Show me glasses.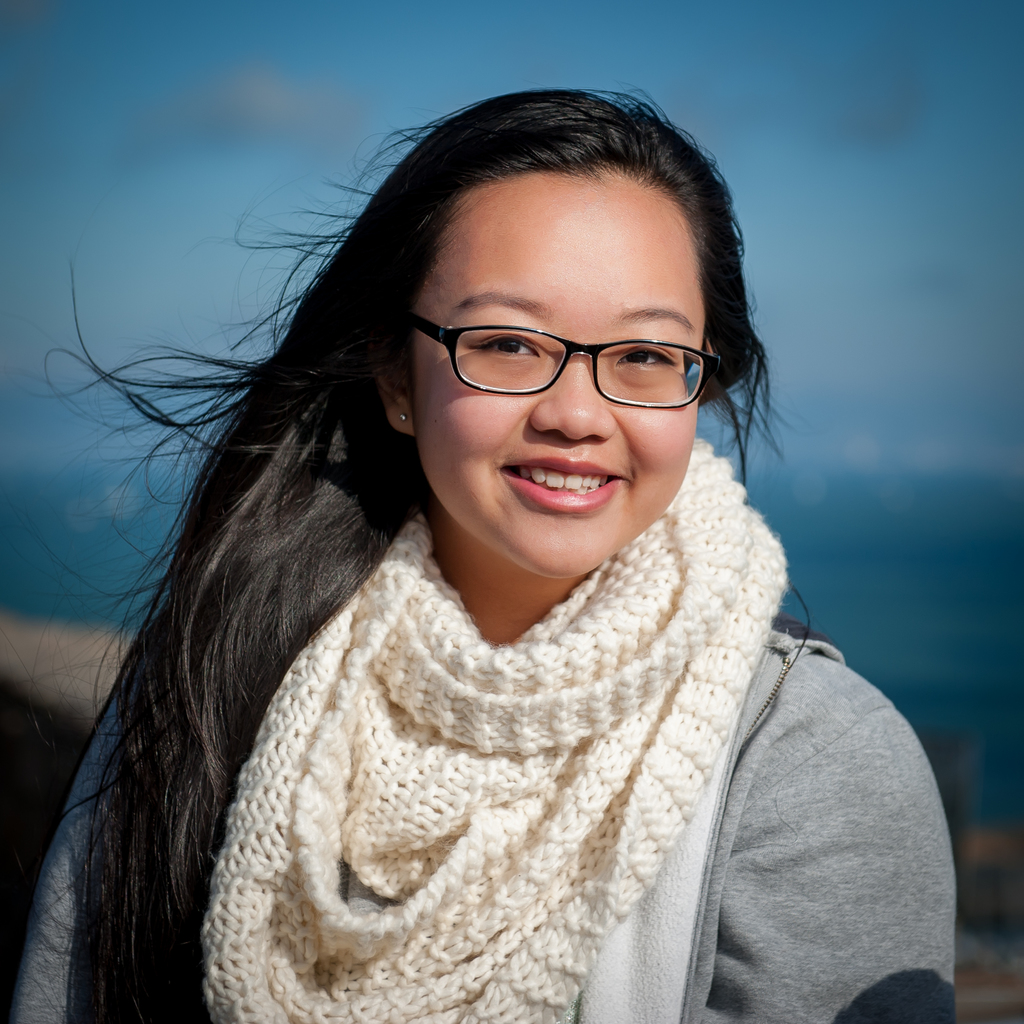
glasses is here: l=397, t=306, r=718, b=415.
